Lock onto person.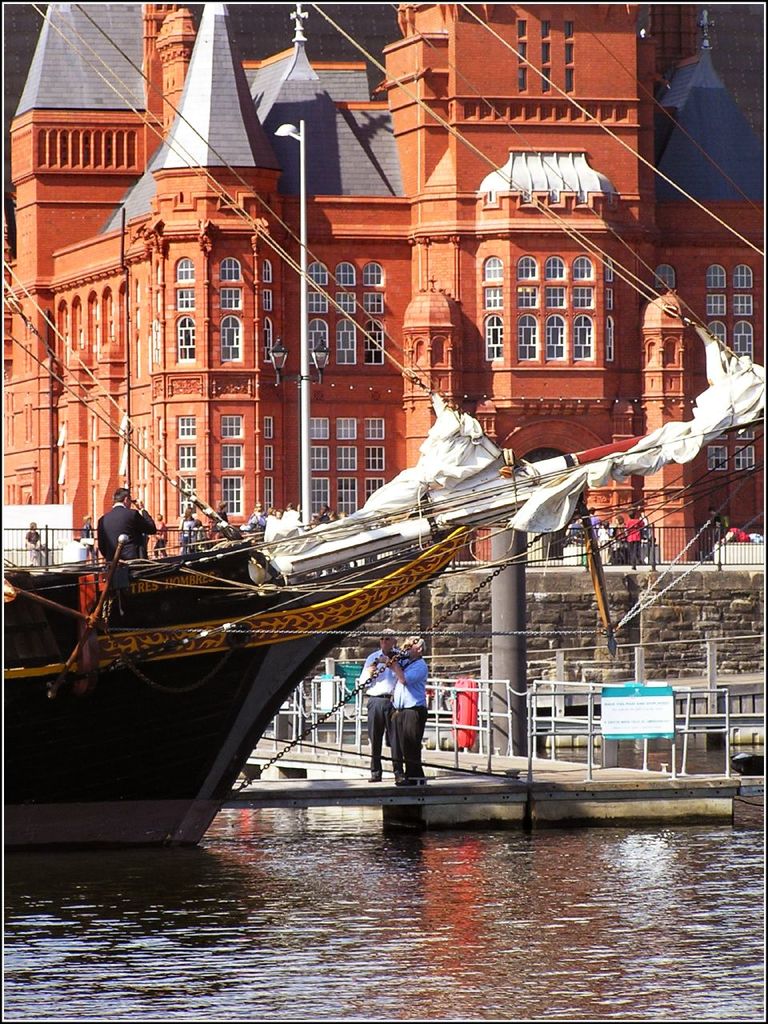
Locked: bbox(176, 506, 195, 552).
